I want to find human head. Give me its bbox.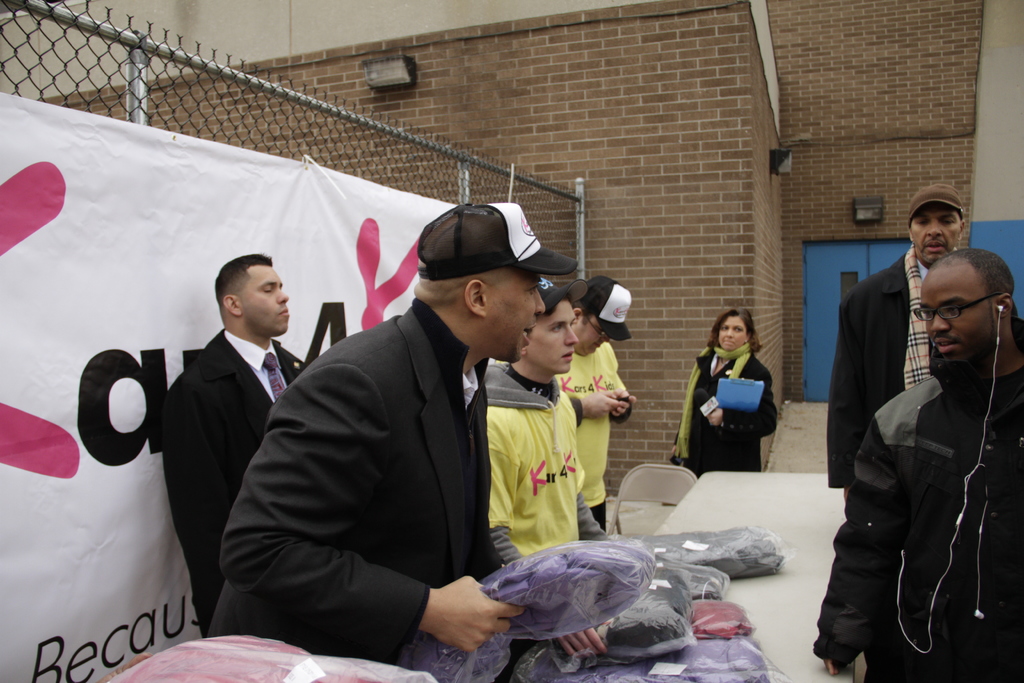
714:310:758:353.
